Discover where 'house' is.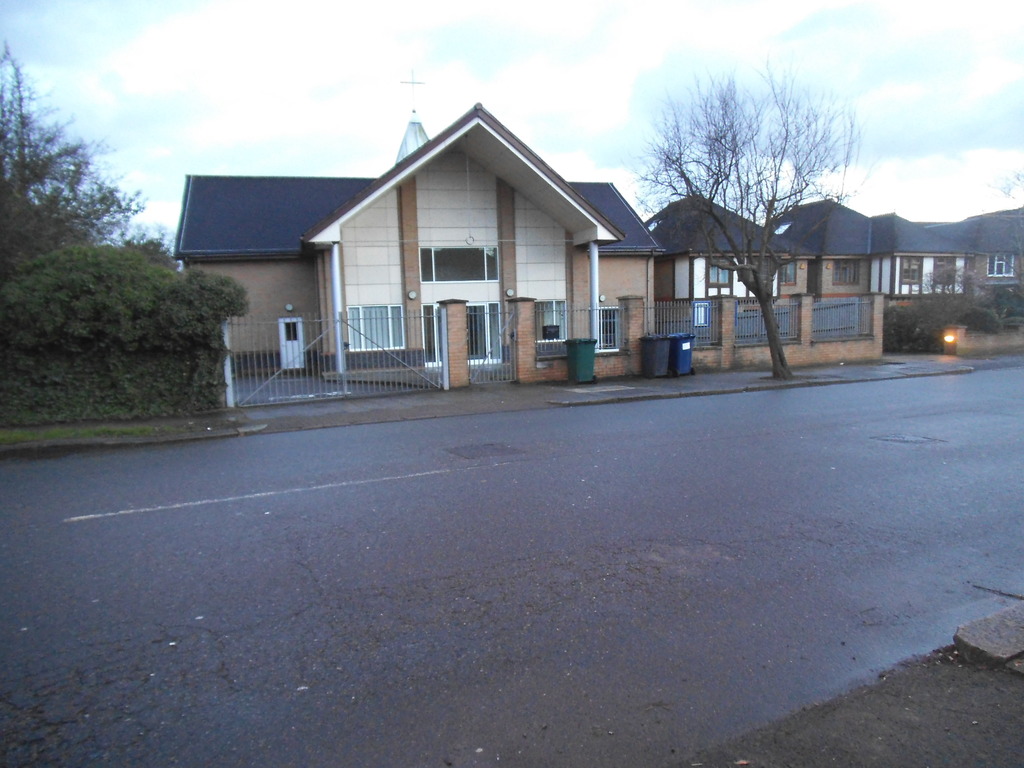
Discovered at [172, 102, 666, 390].
